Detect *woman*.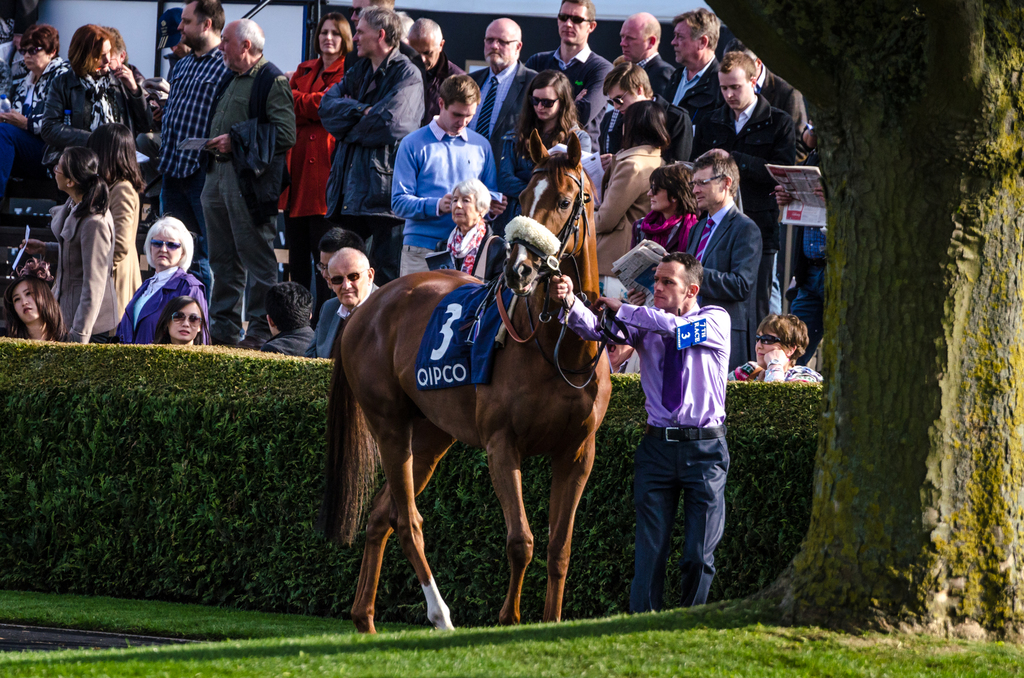
Detected at rect(155, 296, 212, 343).
